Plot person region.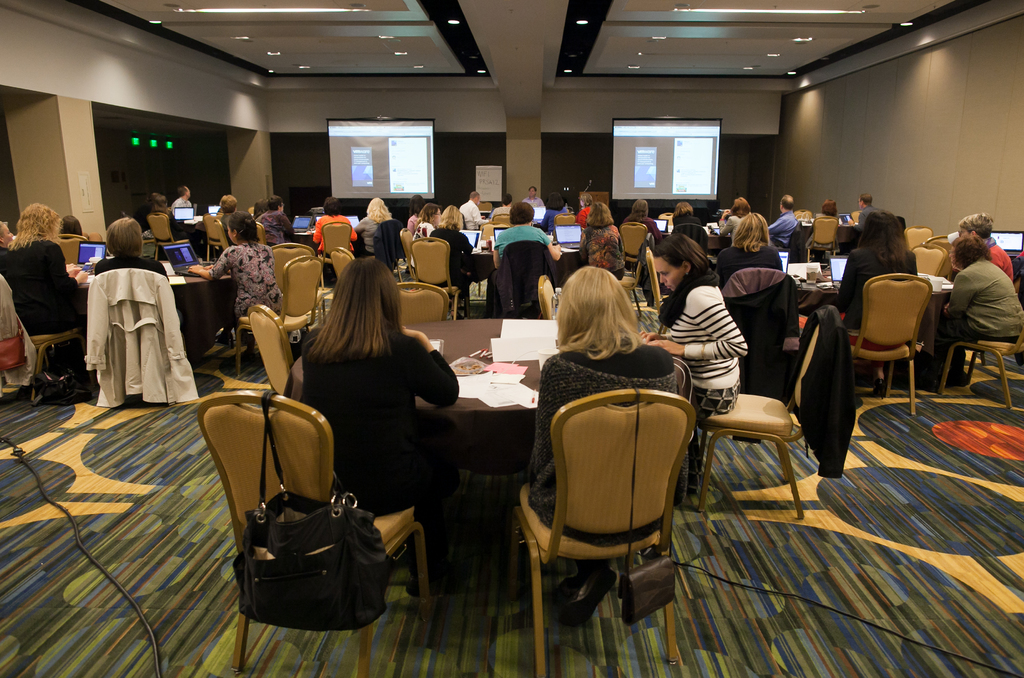
Plotted at Rect(170, 184, 200, 232).
